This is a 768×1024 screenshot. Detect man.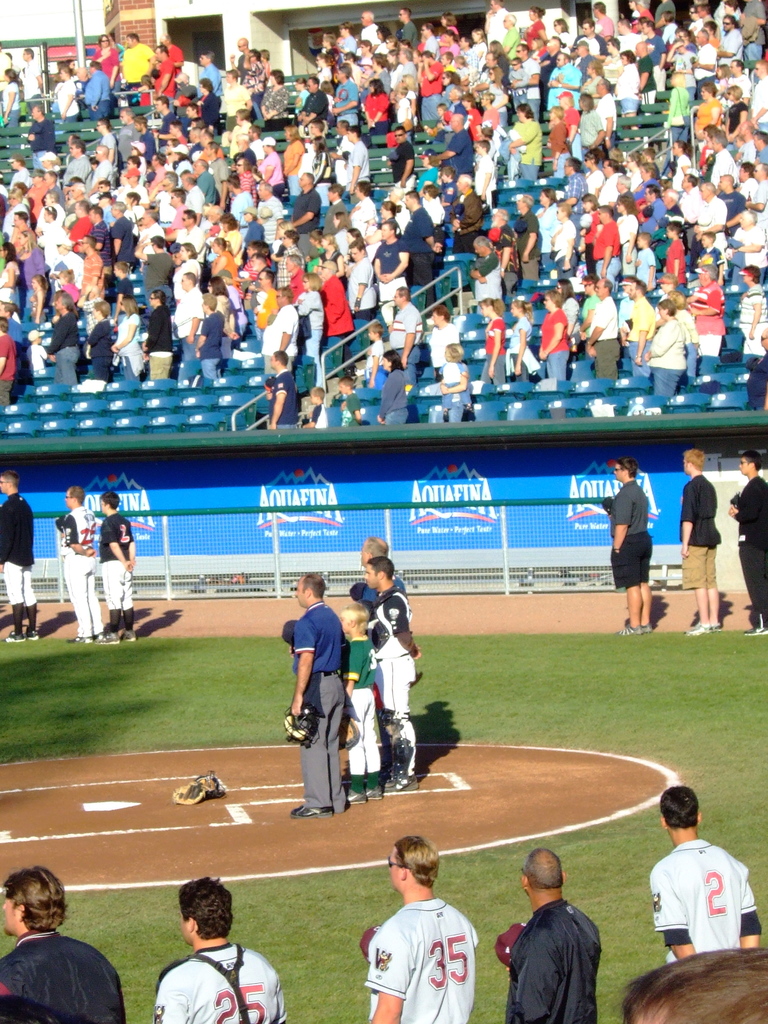
<region>511, 43, 540, 121</region>.
